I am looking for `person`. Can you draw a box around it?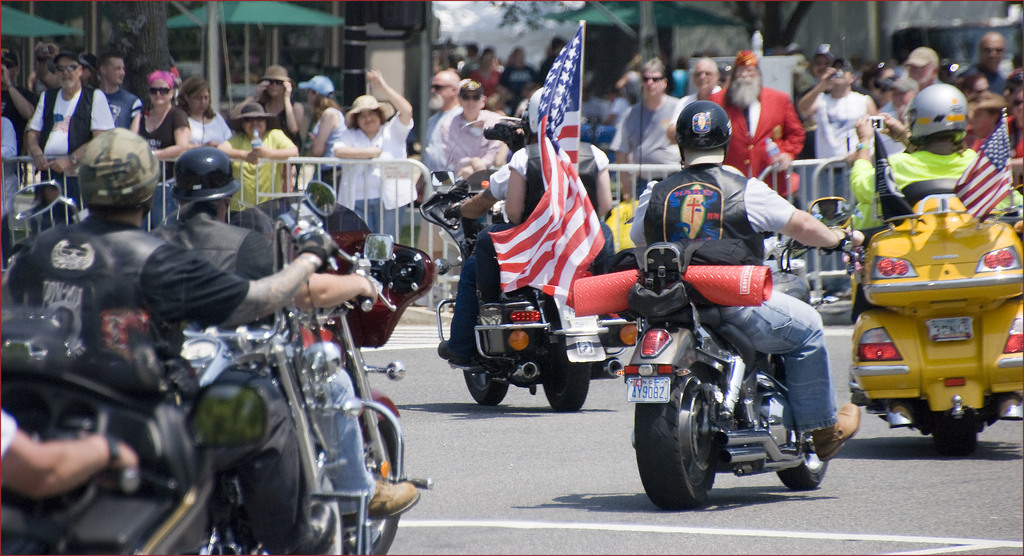
Sure, the bounding box is 1:120:347:555.
